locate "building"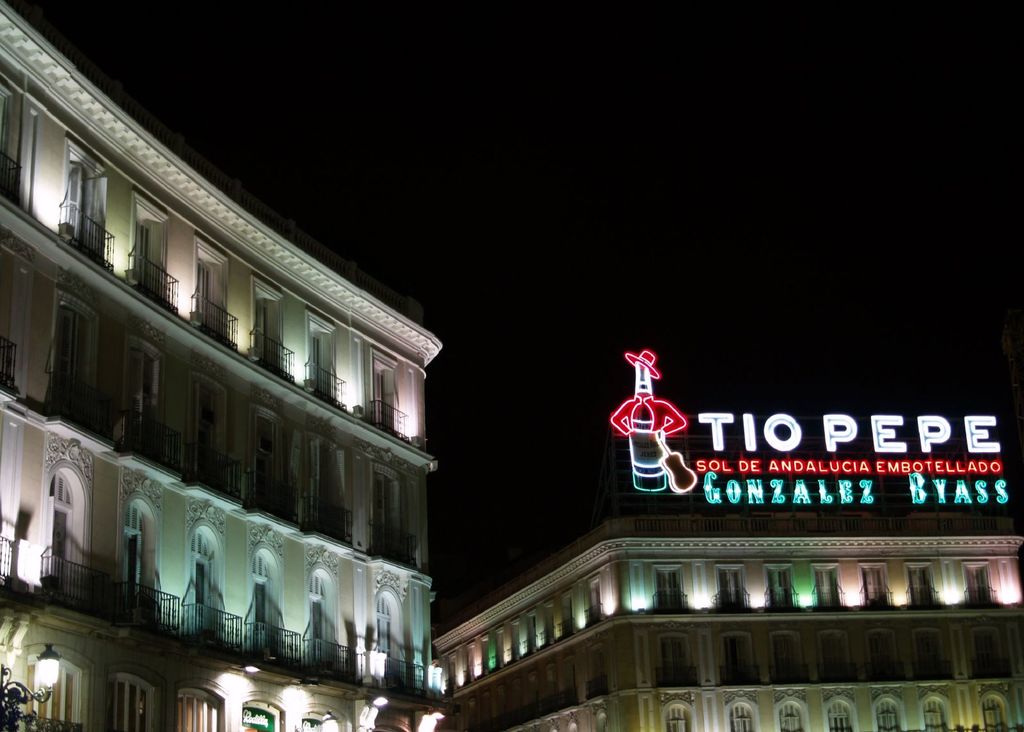
box(0, 0, 445, 731)
